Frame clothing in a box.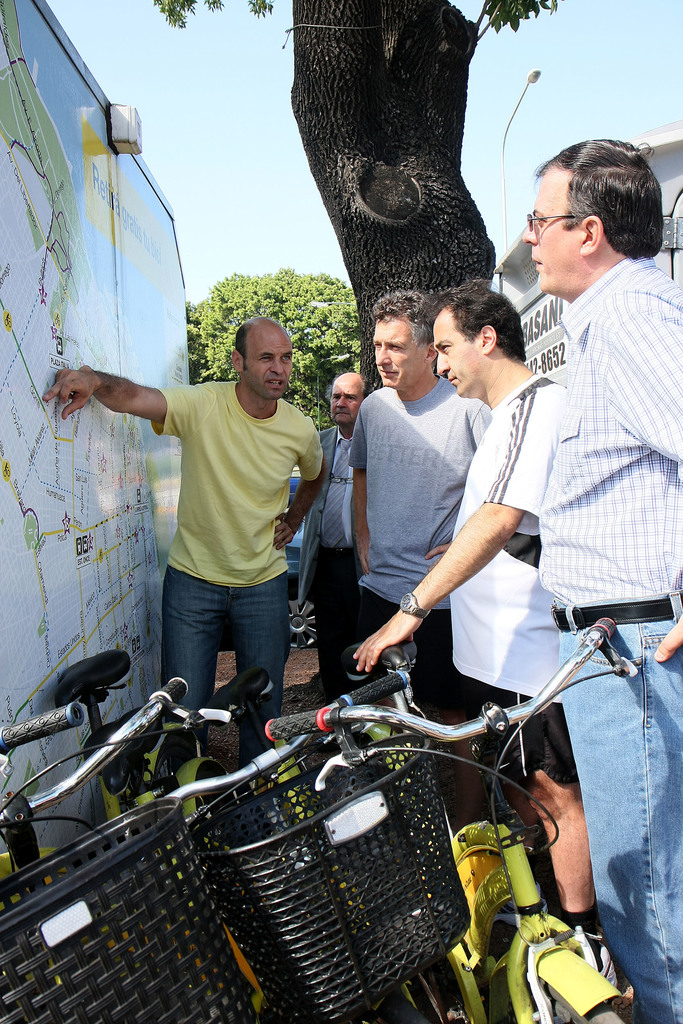
BBox(298, 422, 380, 702).
